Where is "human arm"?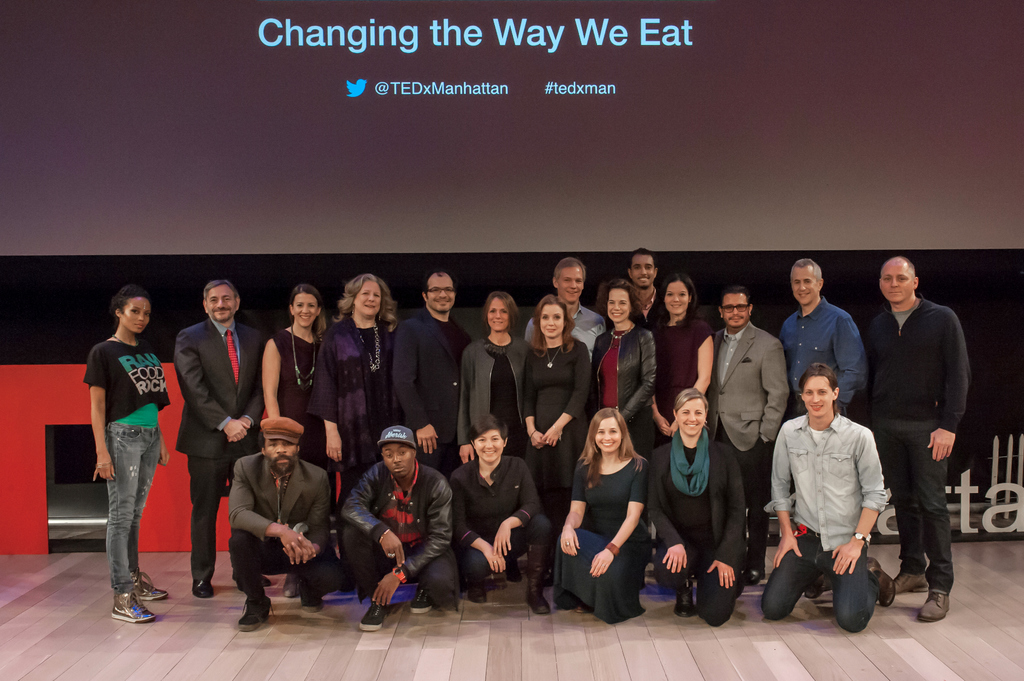
region(257, 335, 290, 421).
